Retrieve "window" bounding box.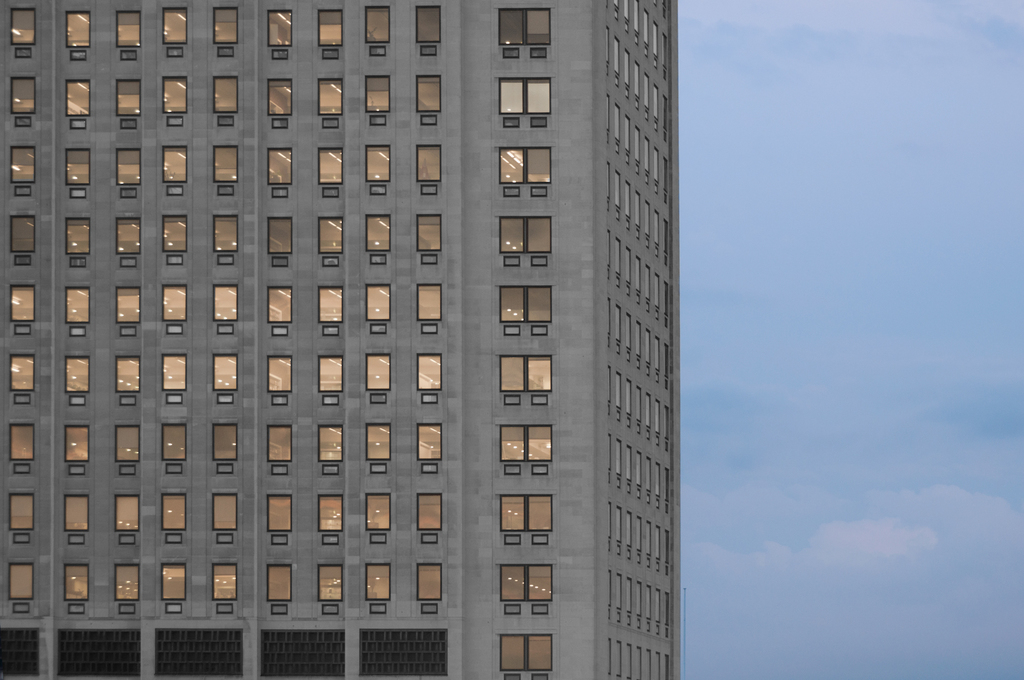
Bounding box: locate(494, 280, 558, 329).
